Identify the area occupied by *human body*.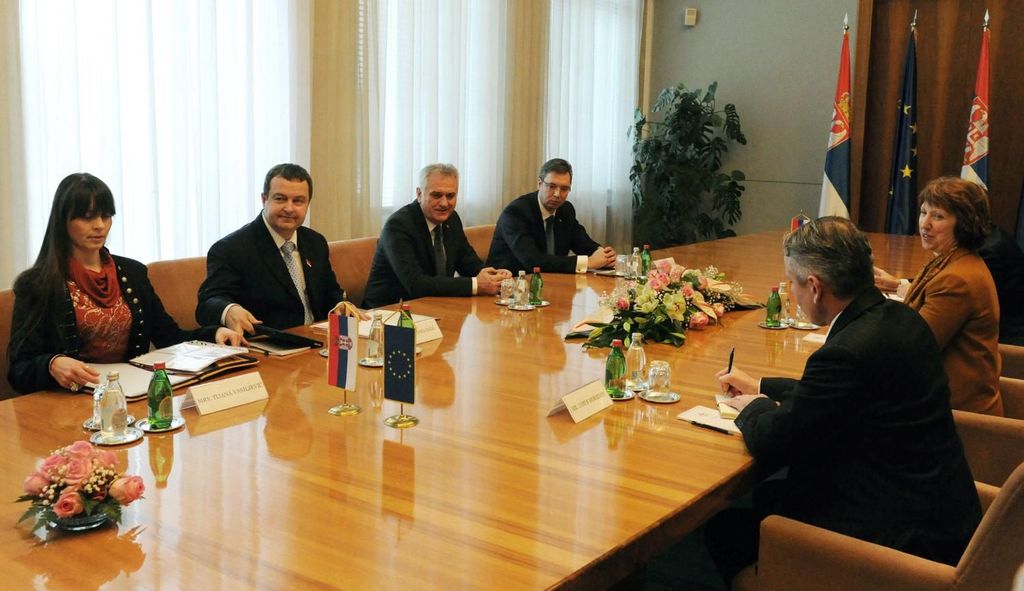
Area: locate(358, 161, 513, 304).
